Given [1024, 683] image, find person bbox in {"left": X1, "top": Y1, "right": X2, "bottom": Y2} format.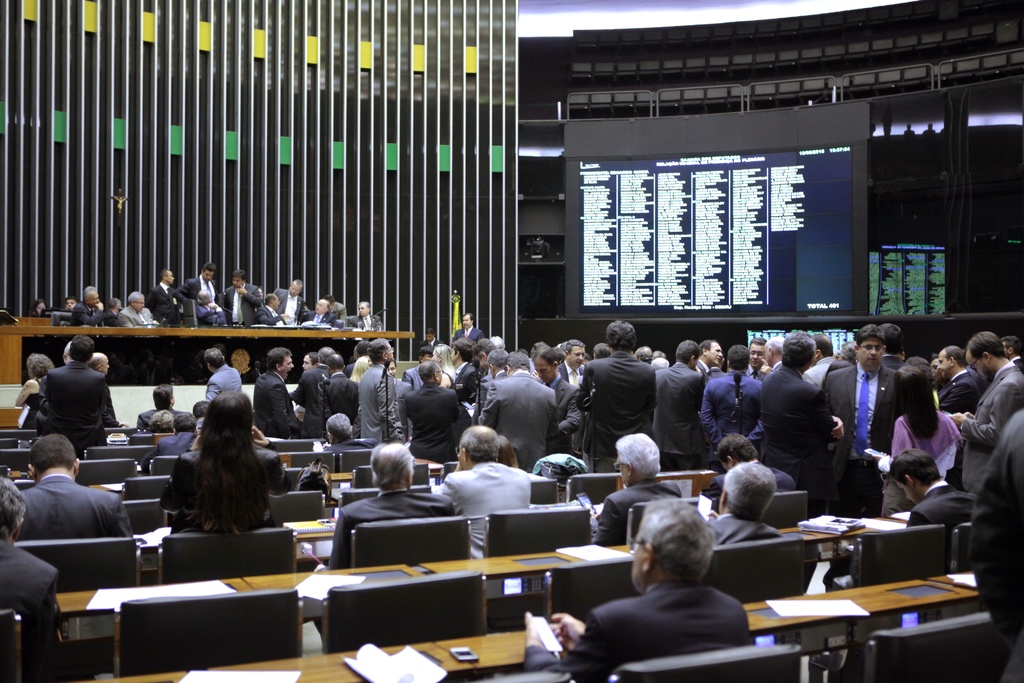
{"left": 0, "top": 473, "right": 68, "bottom": 682}.
